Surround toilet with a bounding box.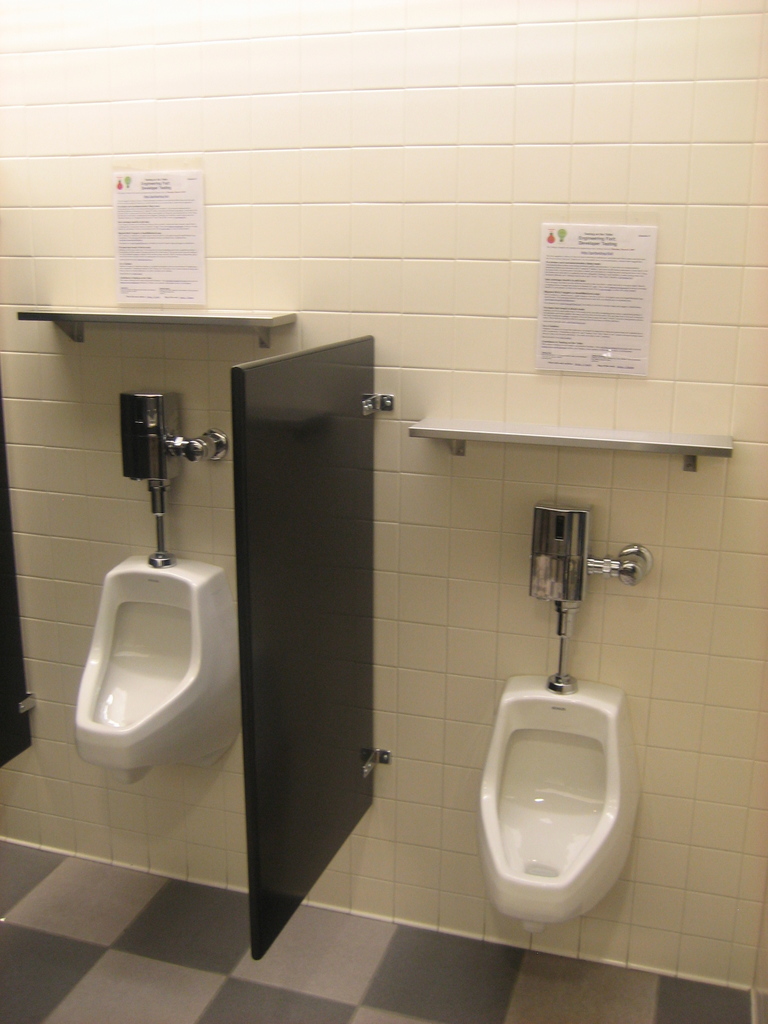
bbox=[69, 545, 289, 778].
